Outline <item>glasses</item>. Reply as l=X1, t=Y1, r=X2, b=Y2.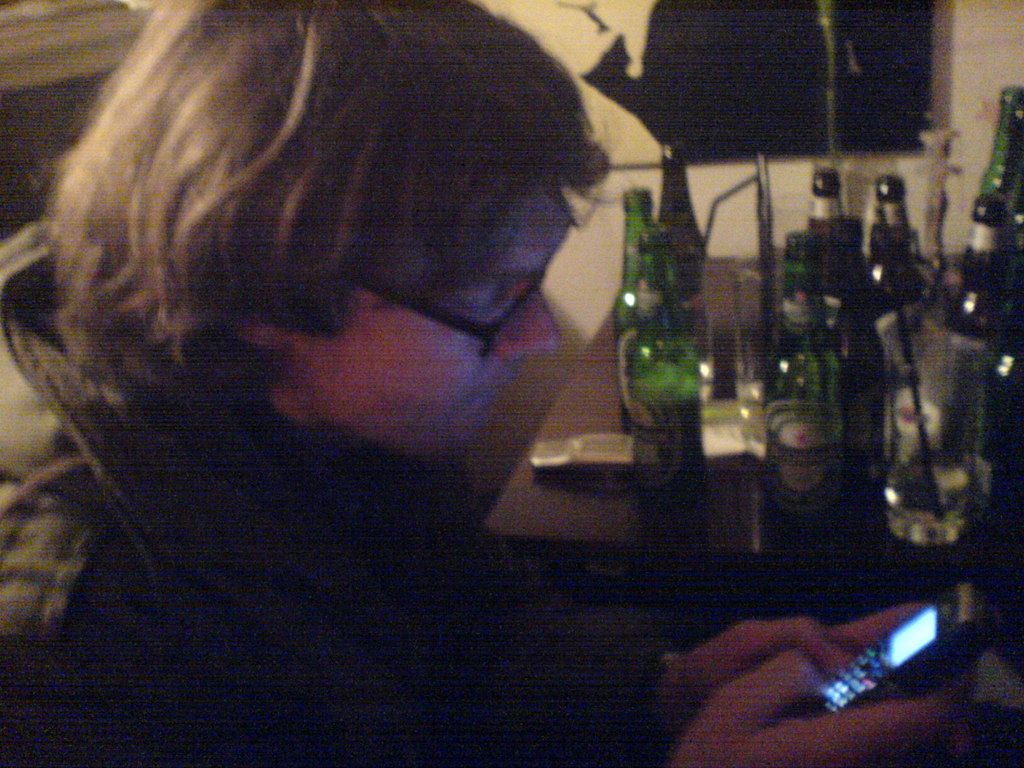
l=345, t=266, r=550, b=361.
